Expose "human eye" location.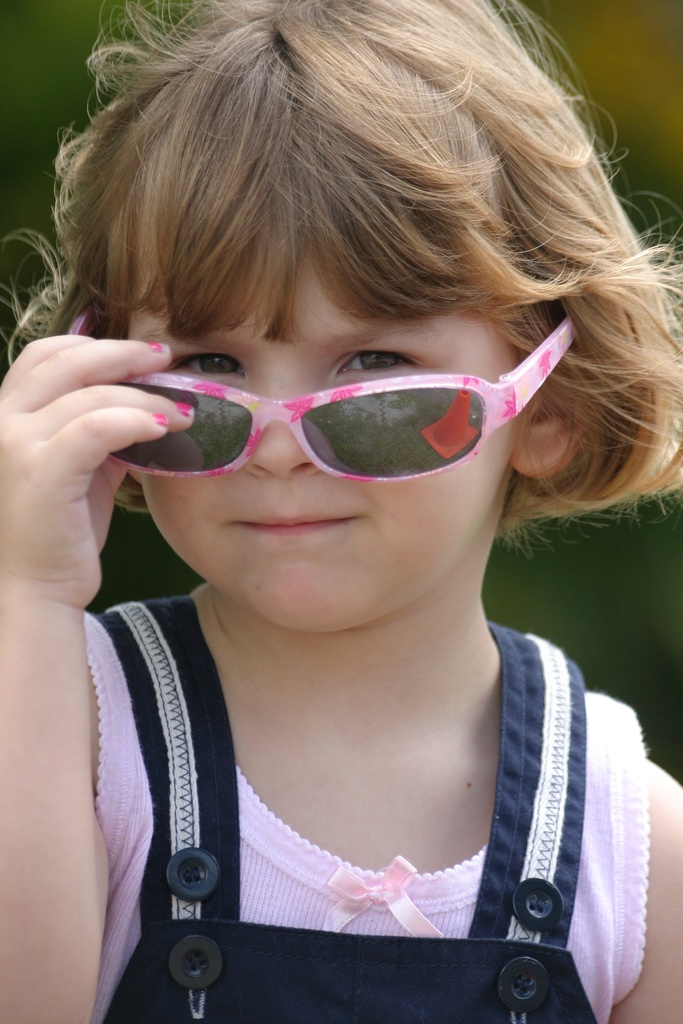
Exposed at 169:340:245:382.
